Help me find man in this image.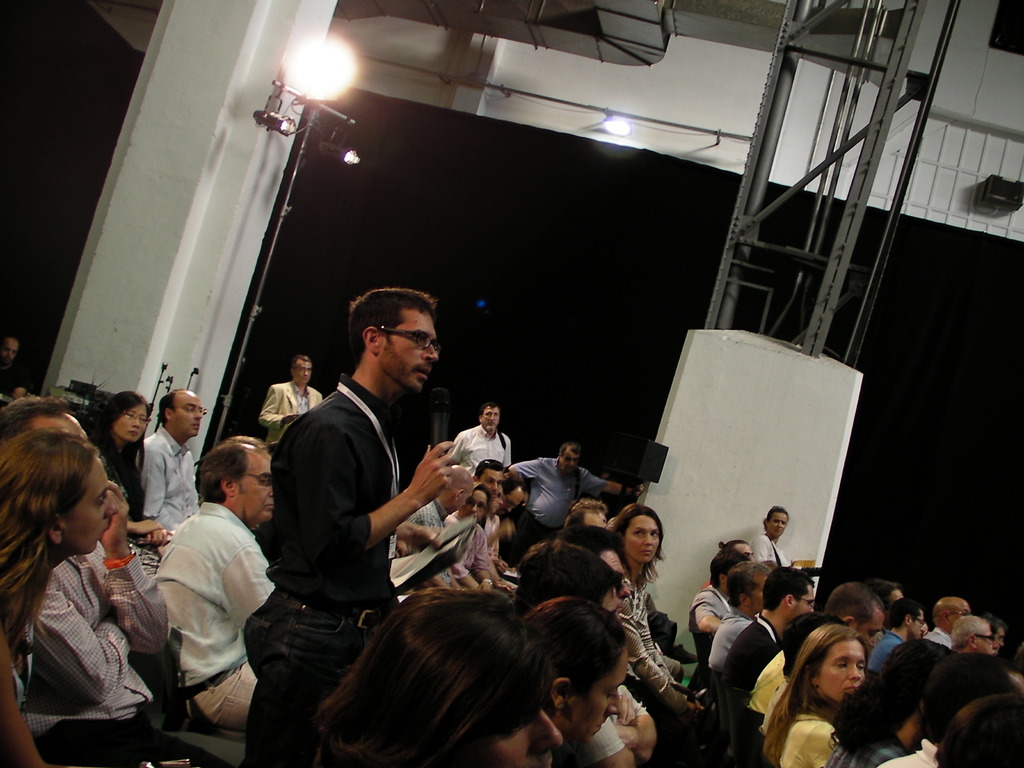
Found it: crop(922, 596, 970, 648).
